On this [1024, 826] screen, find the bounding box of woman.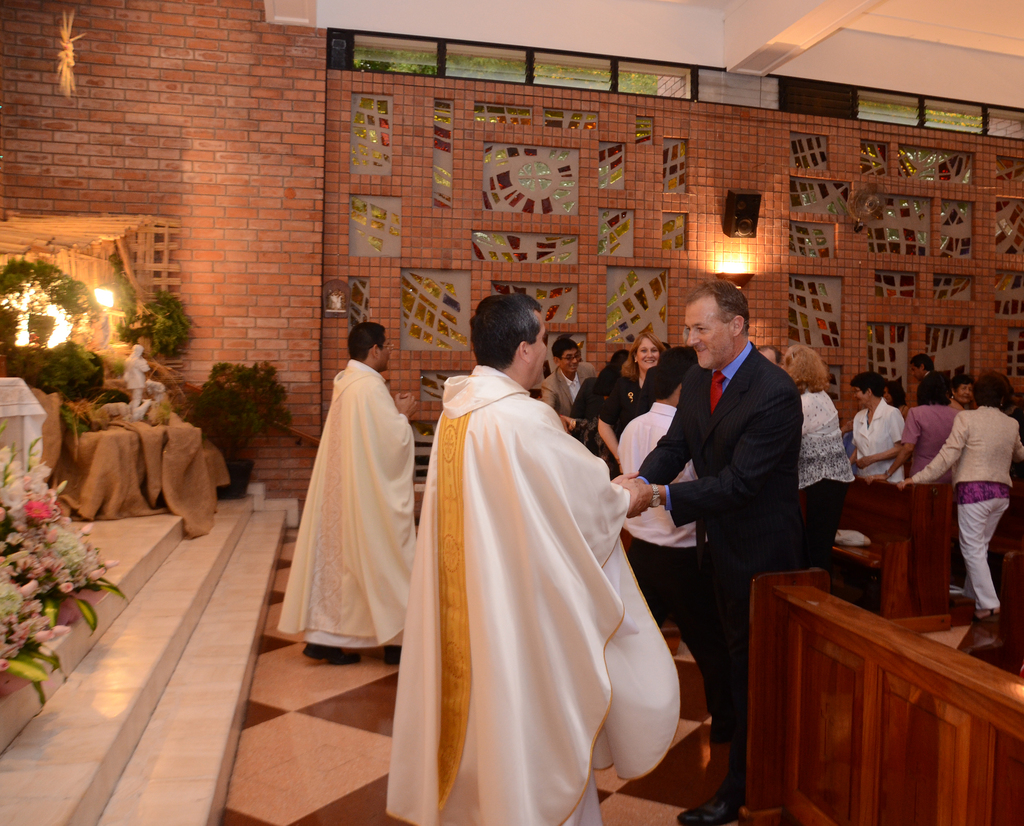
Bounding box: box=[582, 342, 630, 461].
